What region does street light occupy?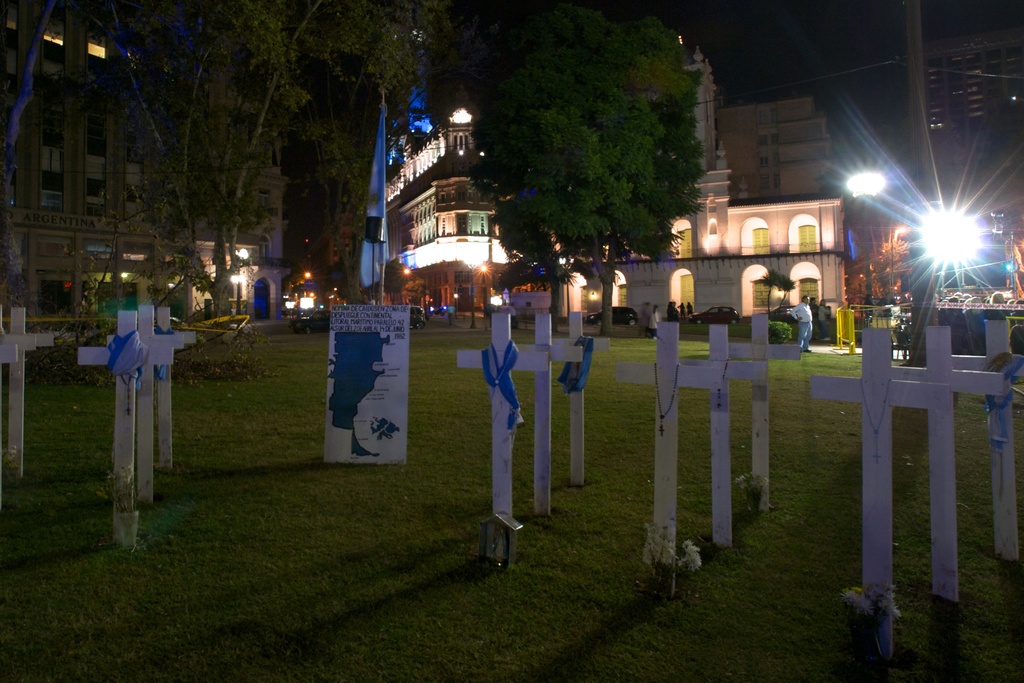
(left=298, top=269, right=311, bottom=324).
